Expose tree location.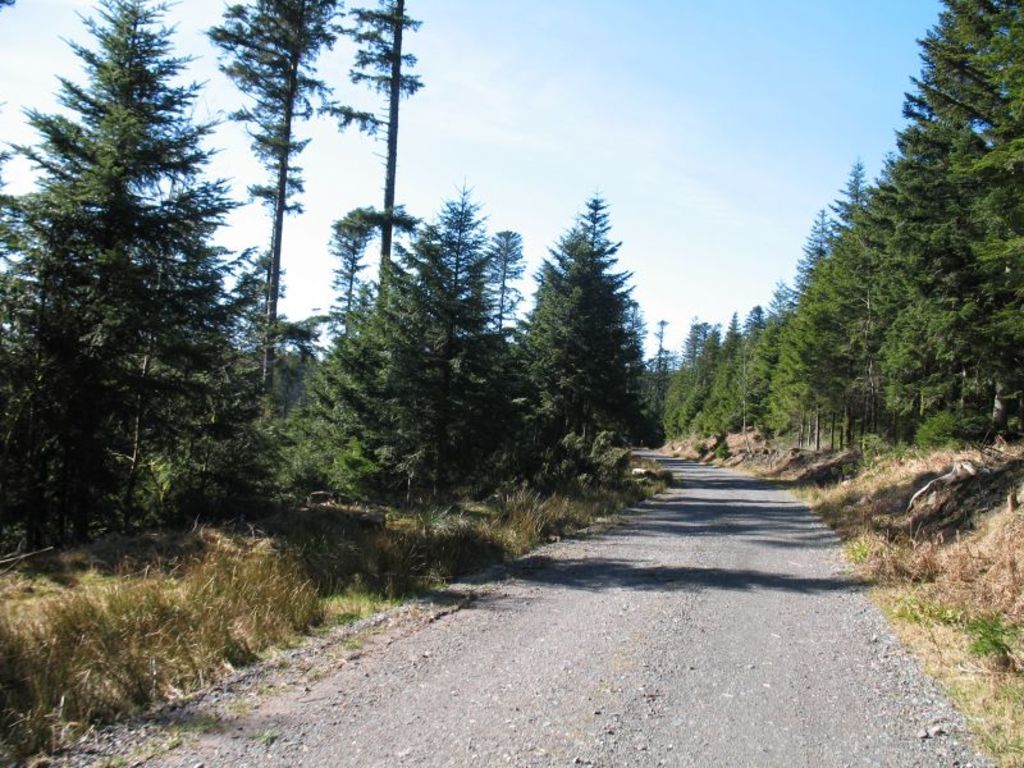
Exposed at box=[315, 205, 403, 353].
